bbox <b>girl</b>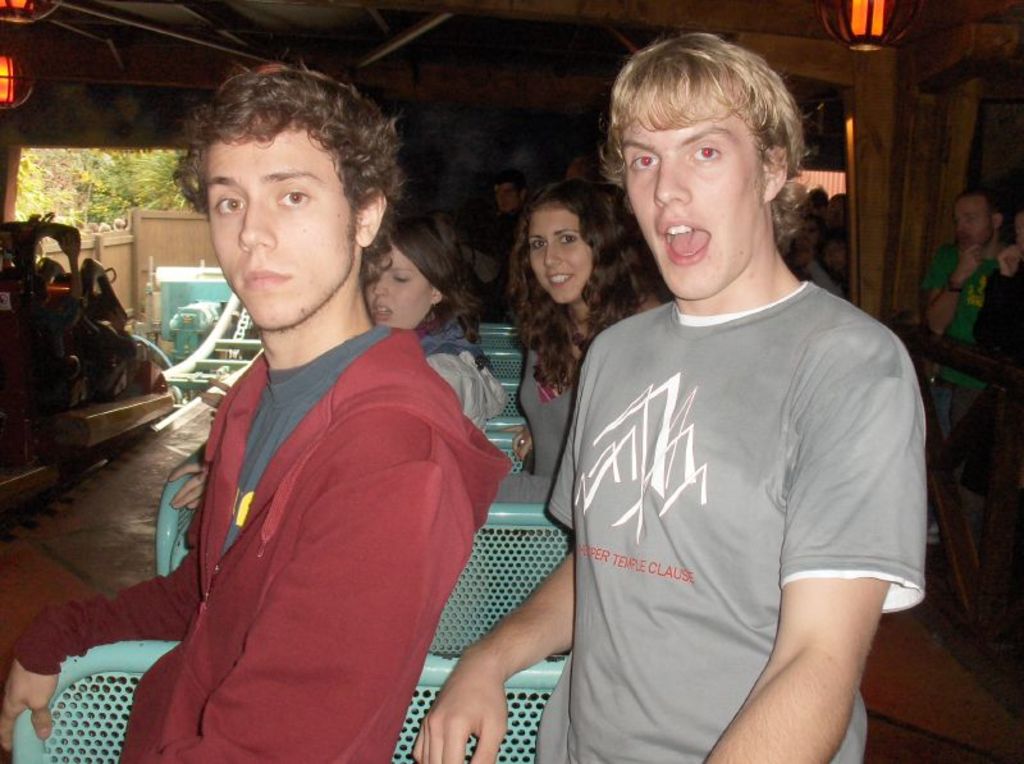
detection(499, 168, 672, 474)
